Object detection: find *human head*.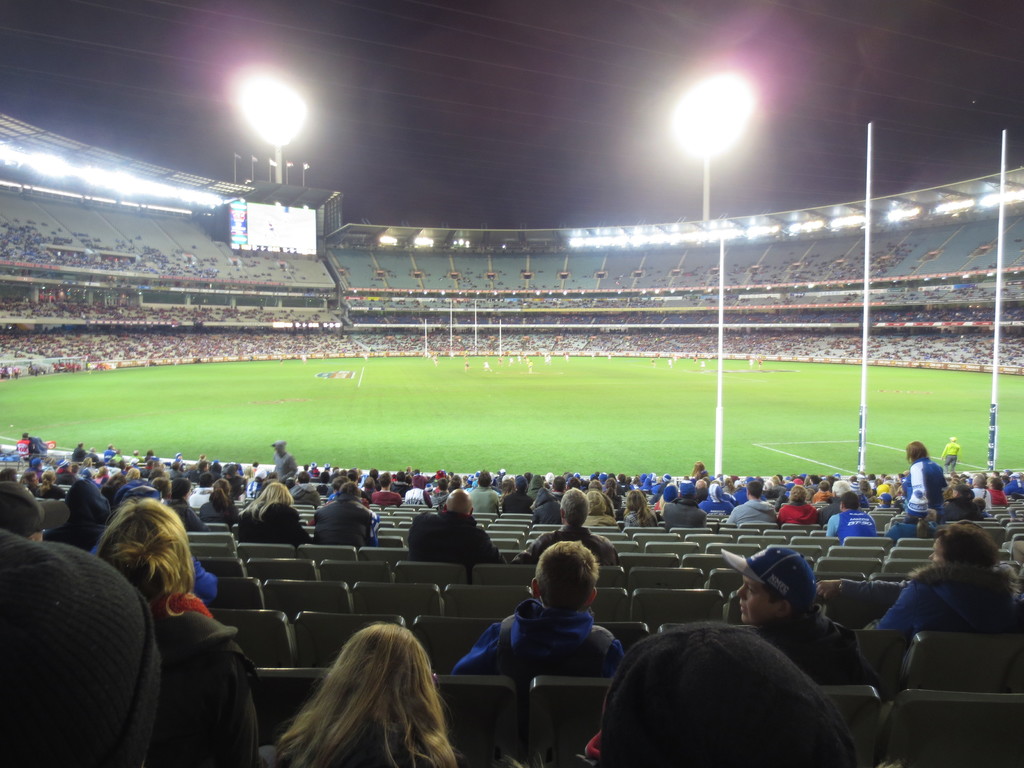
bbox(93, 466, 109, 478).
